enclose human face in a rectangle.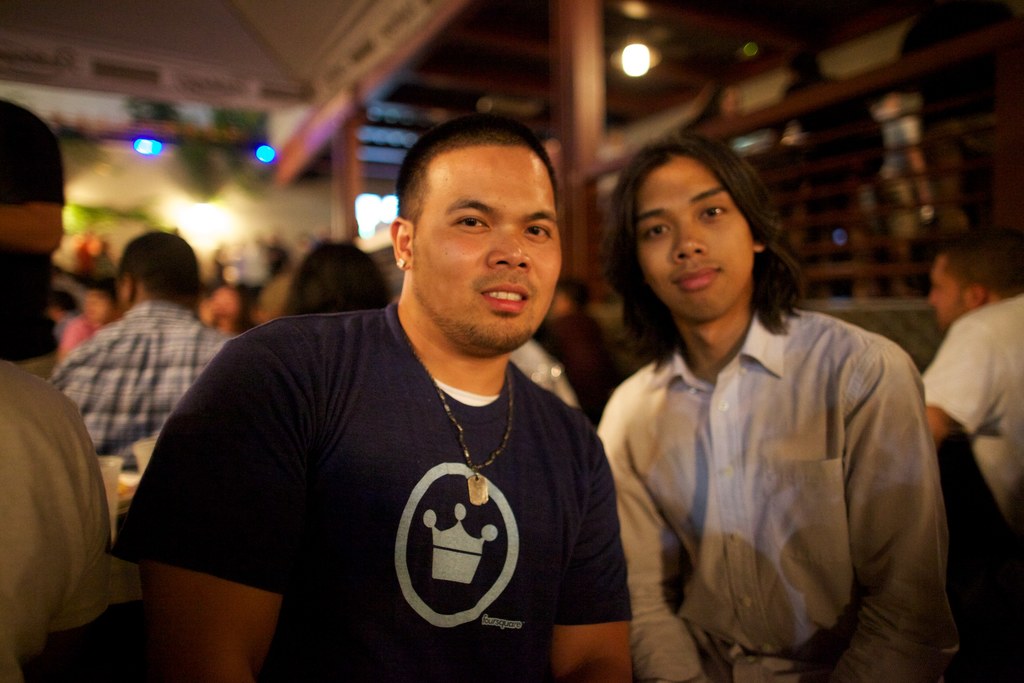
l=642, t=151, r=763, b=319.
